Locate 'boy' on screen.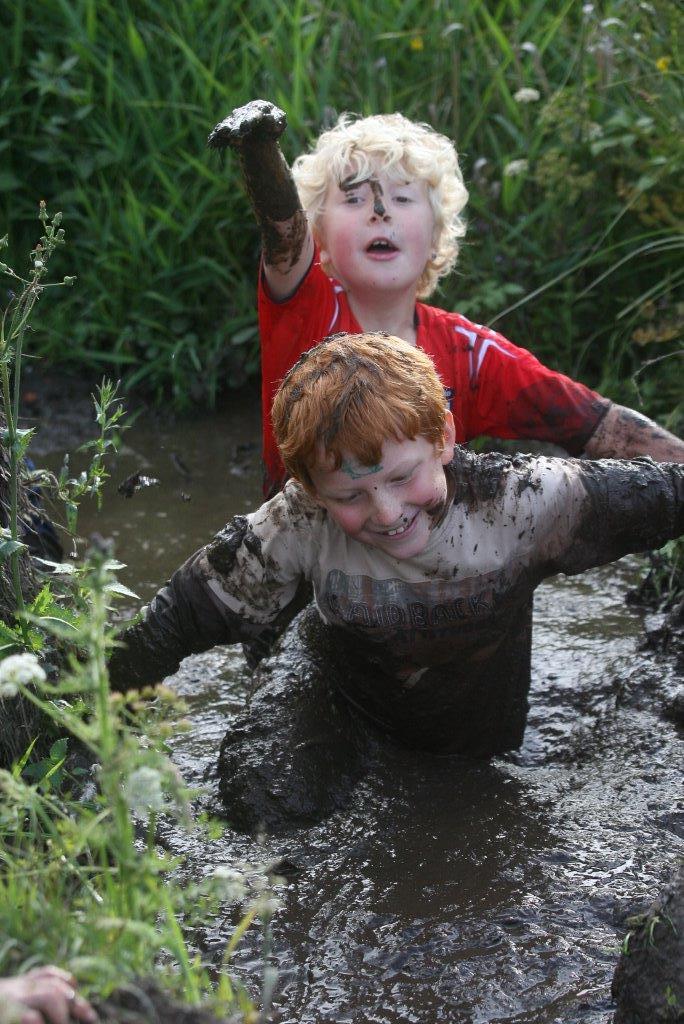
On screen at l=43, t=322, r=683, b=858.
